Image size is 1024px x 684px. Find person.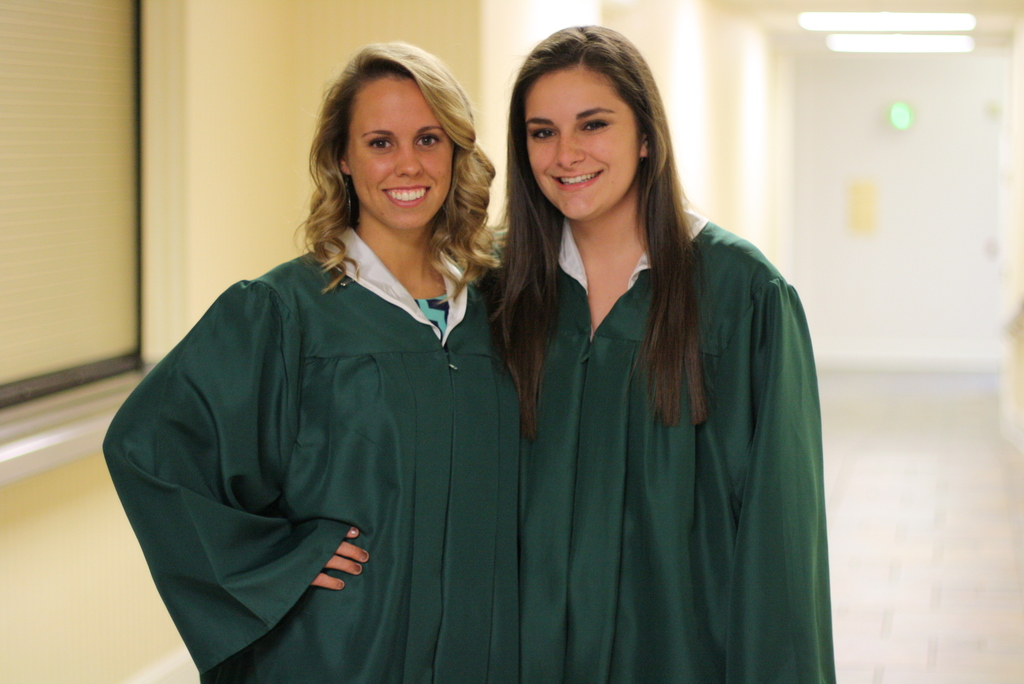
{"x1": 414, "y1": 40, "x2": 829, "y2": 671}.
